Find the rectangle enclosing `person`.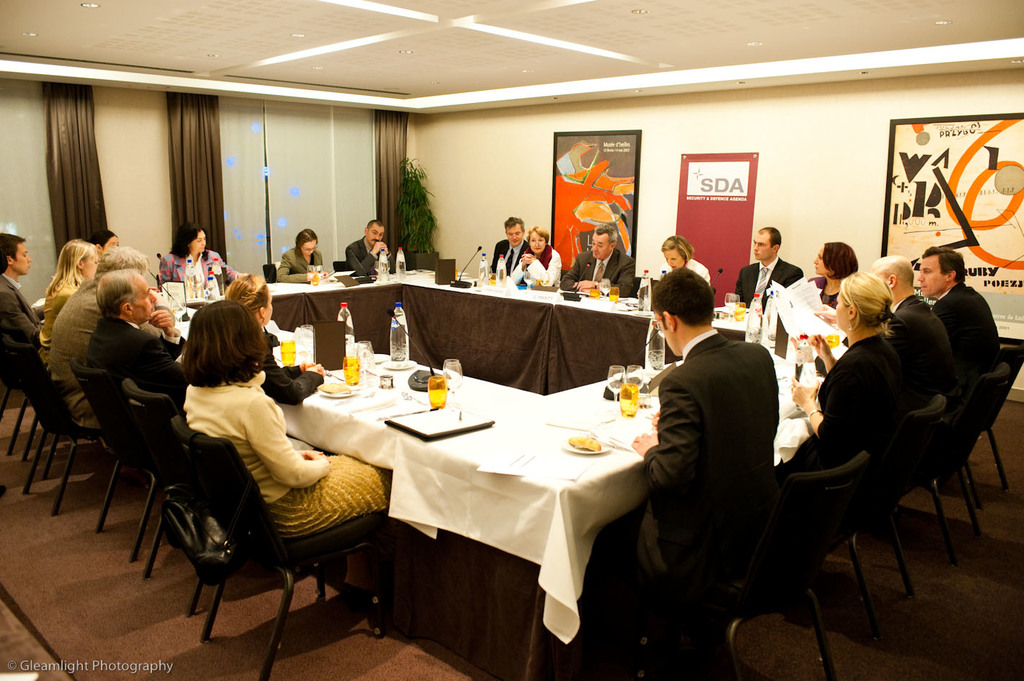
bbox=[915, 246, 1002, 384].
